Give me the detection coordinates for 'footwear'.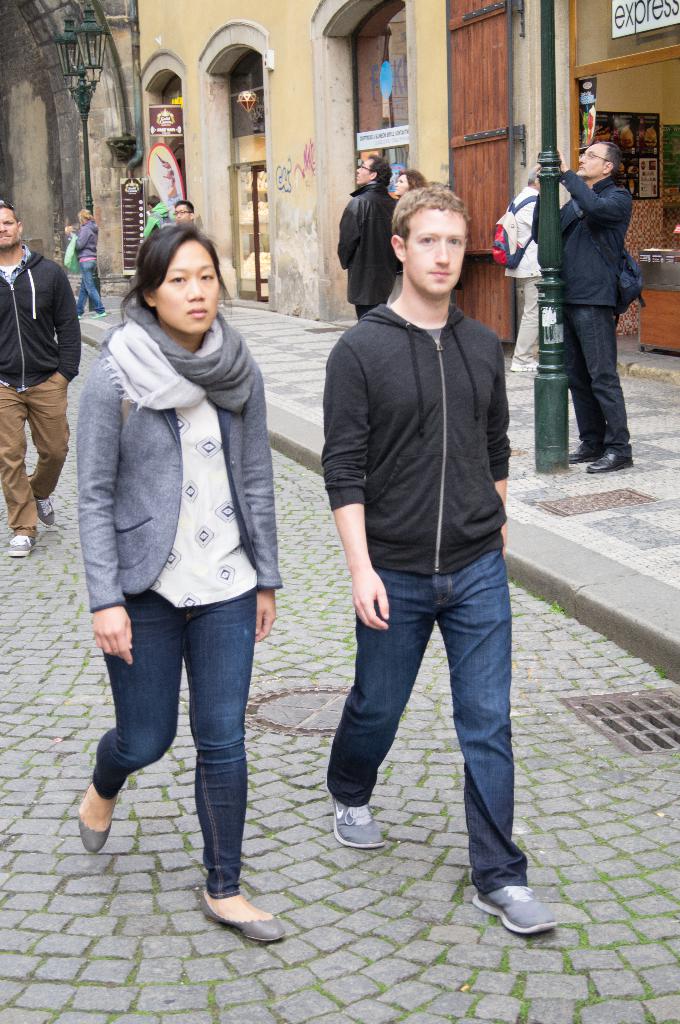
locate(196, 886, 287, 947).
